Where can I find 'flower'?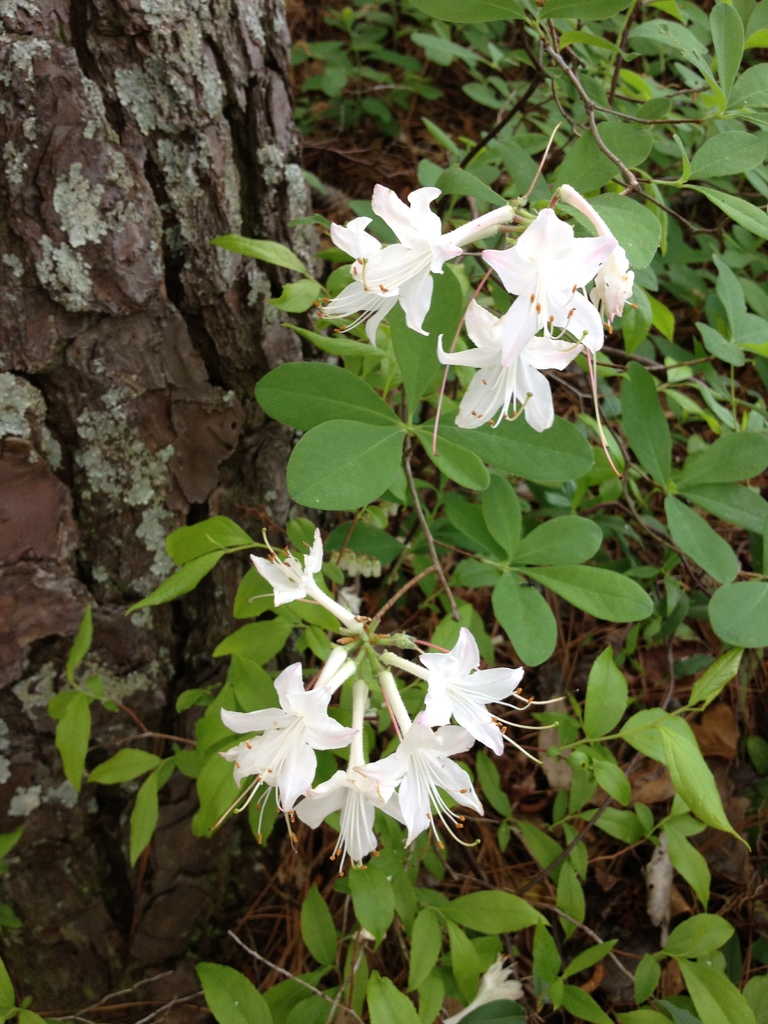
You can find it at Rect(583, 252, 641, 329).
